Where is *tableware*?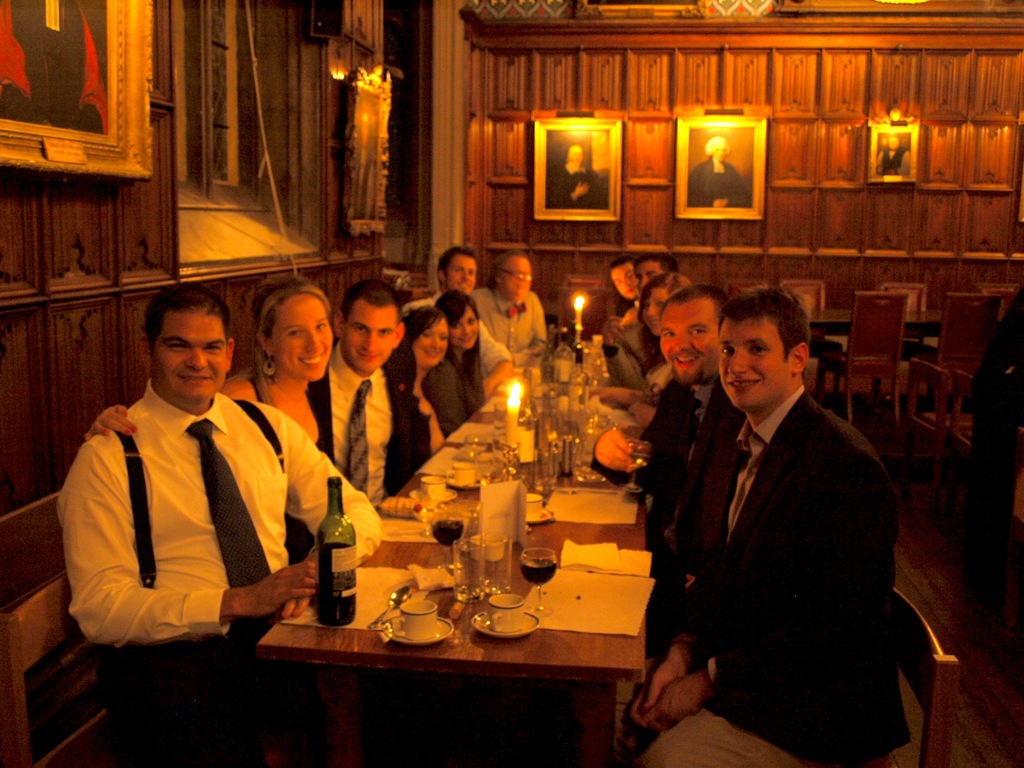
(453, 539, 482, 595).
